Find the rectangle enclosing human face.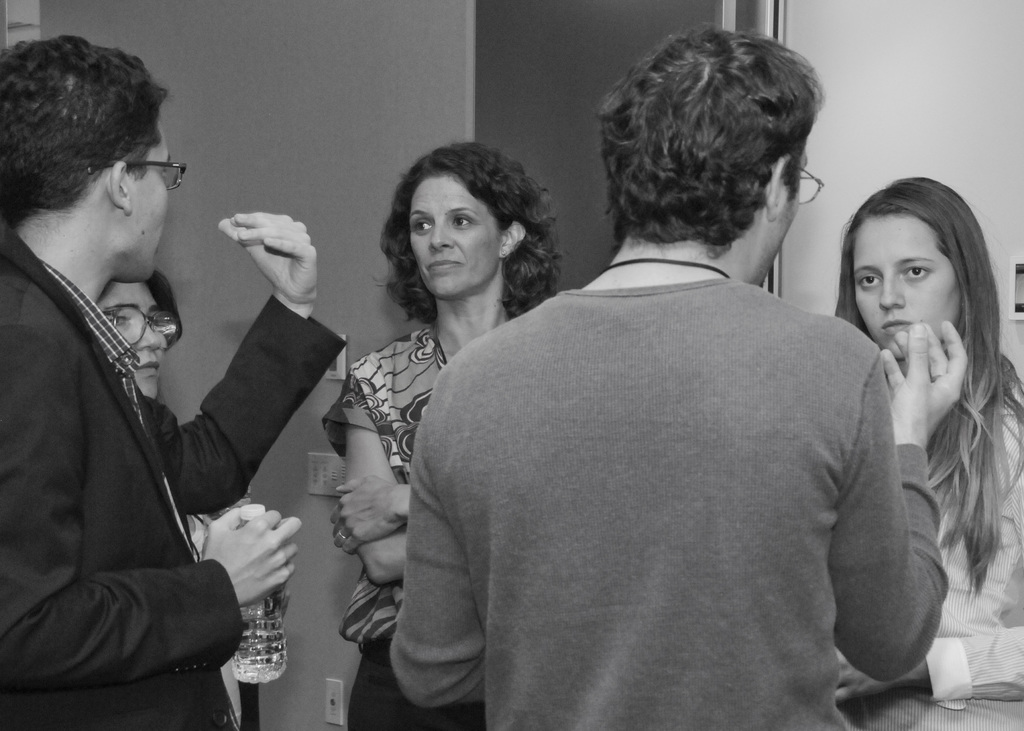
(410, 175, 500, 293).
